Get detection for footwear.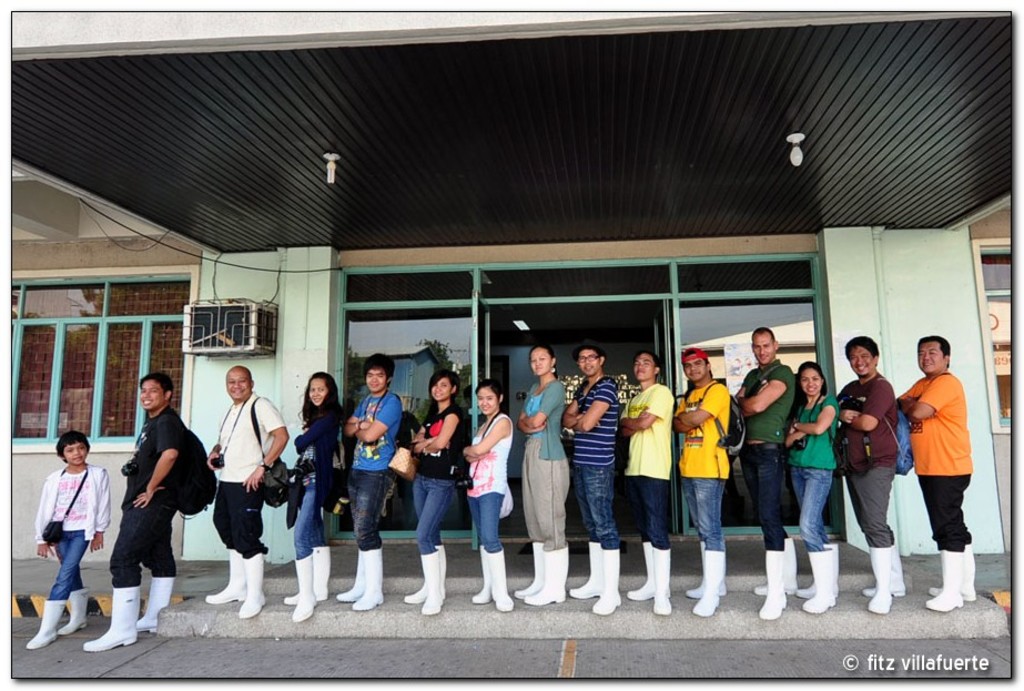
Detection: left=294, top=557, right=316, bottom=618.
